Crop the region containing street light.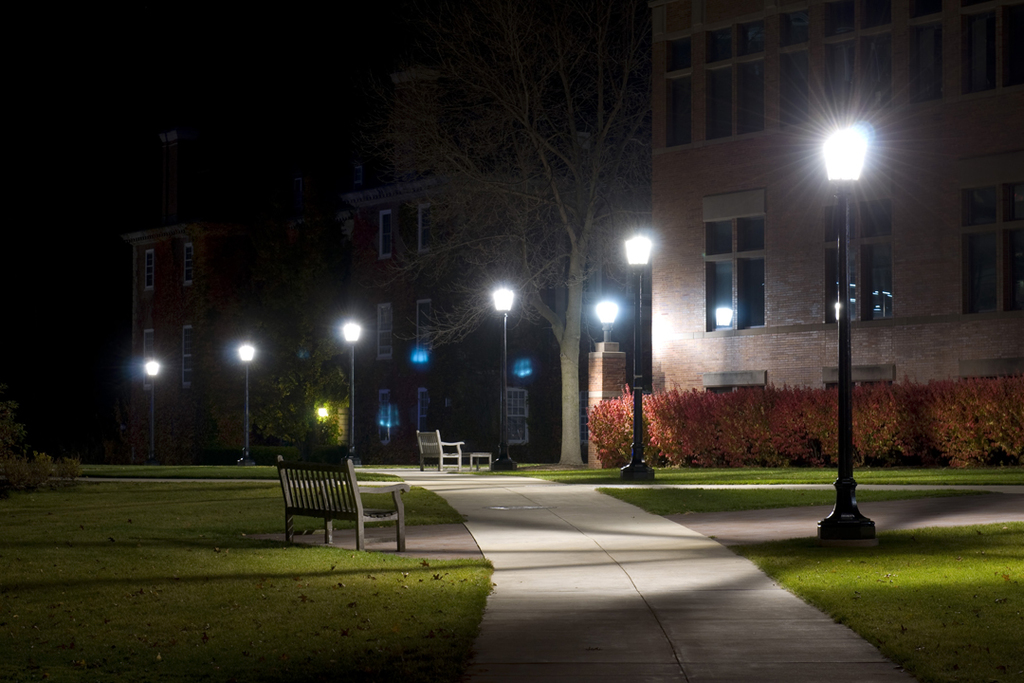
Crop region: x1=236, y1=333, x2=253, y2=469.
